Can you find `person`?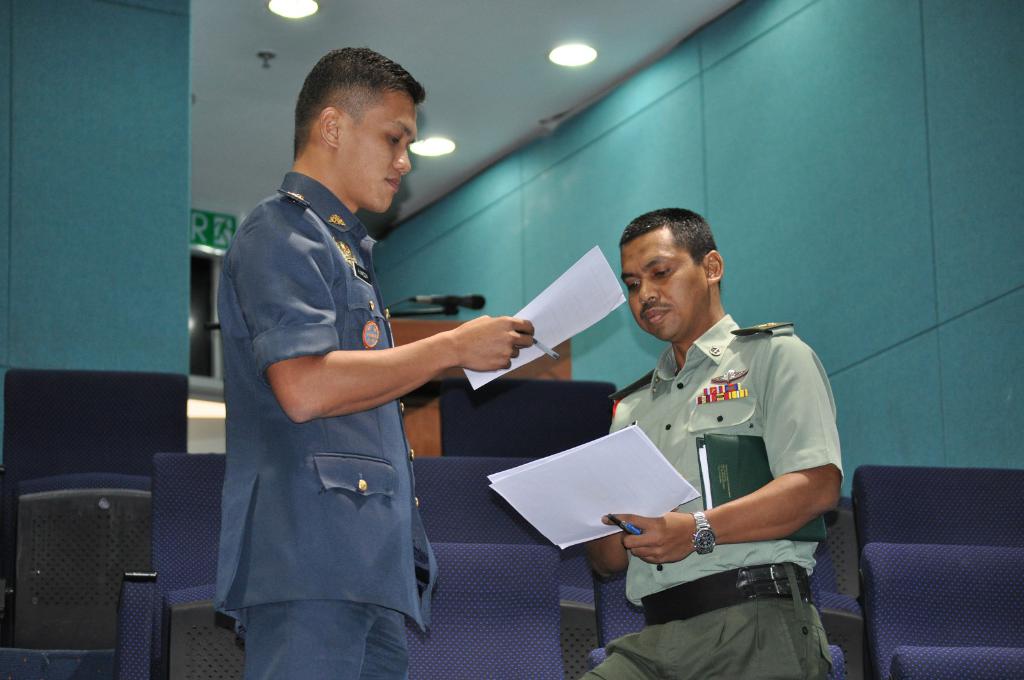
Yes, bounding box: [582,208,845,679].
